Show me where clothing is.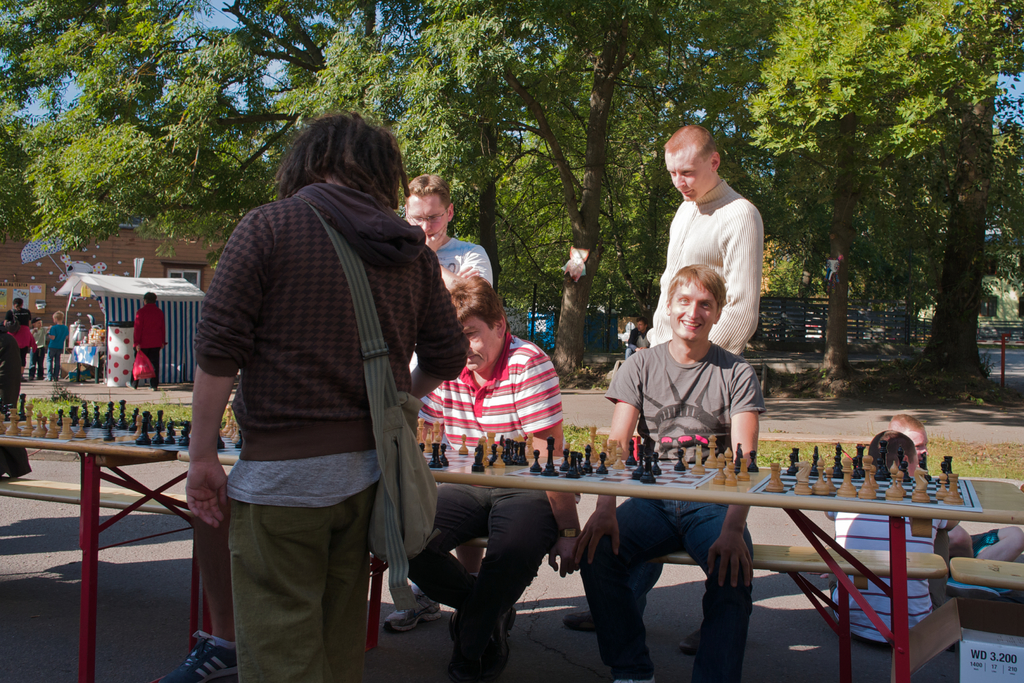
clothing is at (188,177,470,682).
